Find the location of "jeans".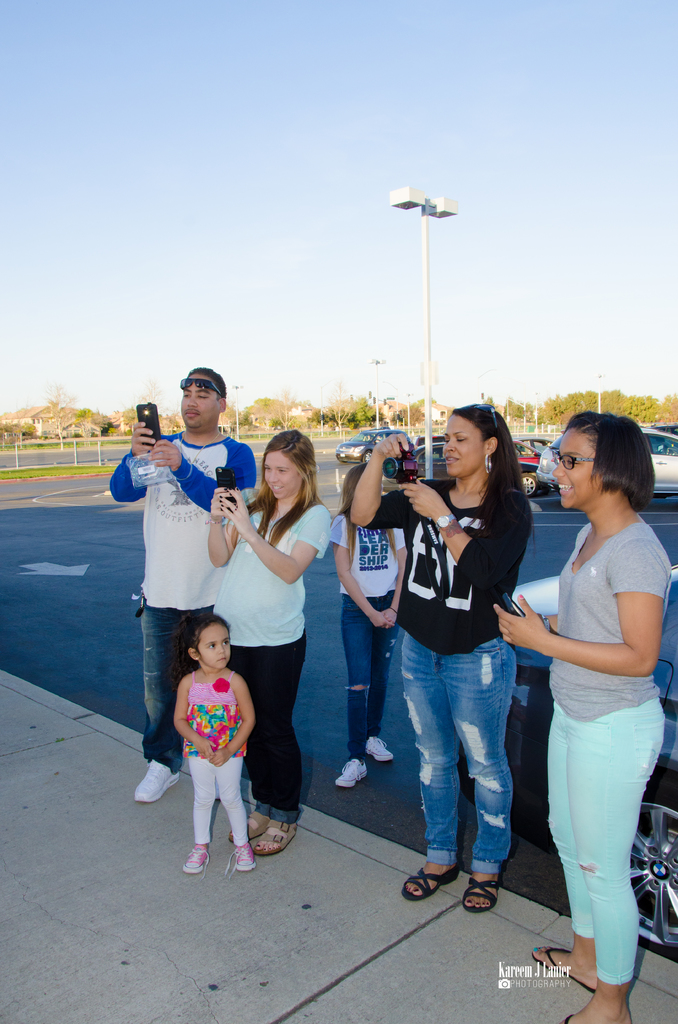
Location: x1=345 y1=598 x2=403 y2=758.
